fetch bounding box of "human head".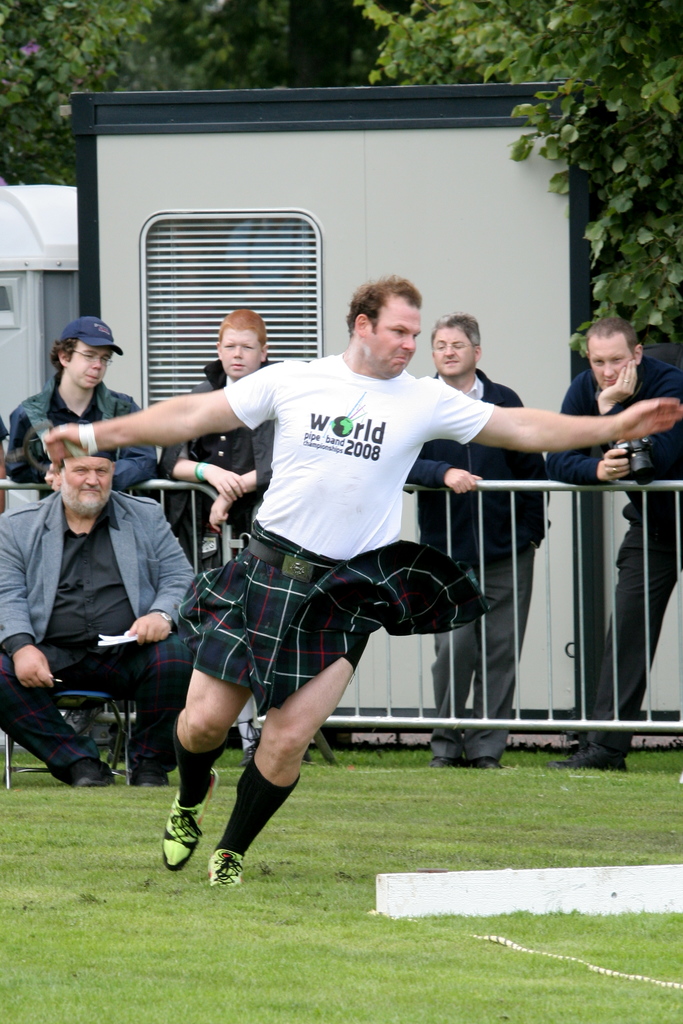
Bbox: {"x1": 213, "y1": 308, "x2": 269, "y2": 378}.
